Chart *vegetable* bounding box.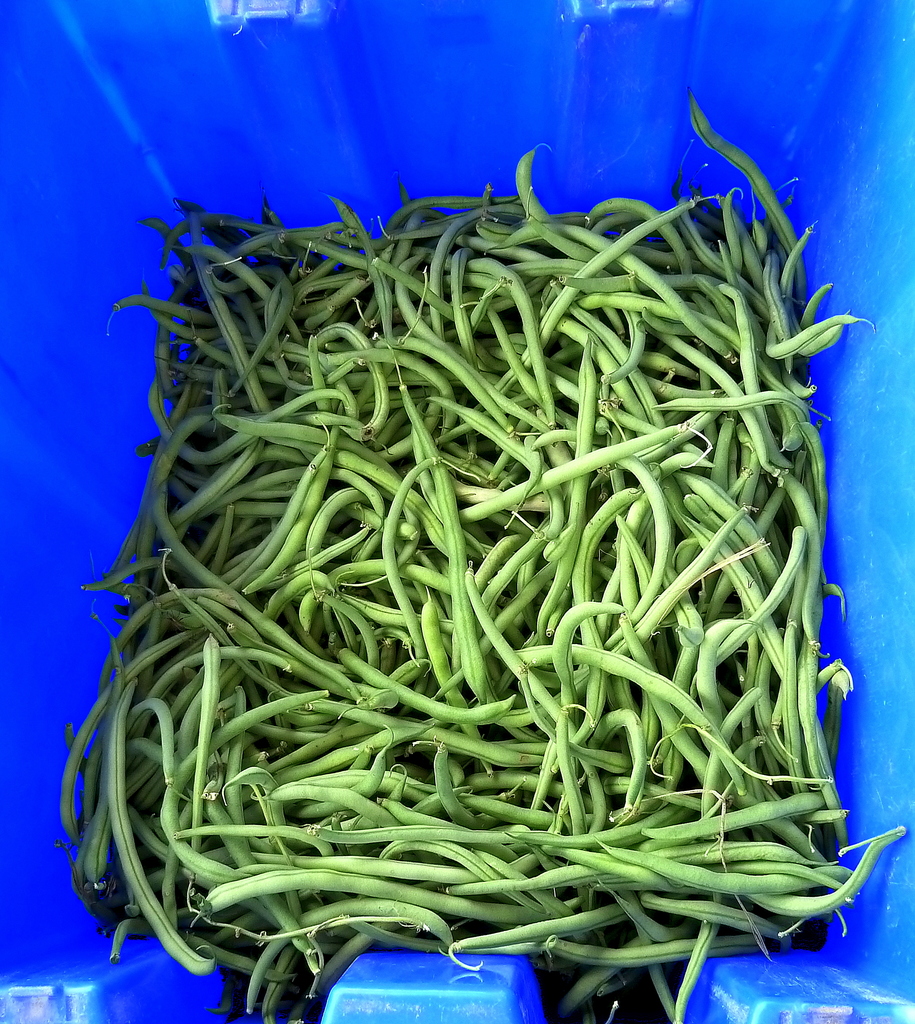
Charted: locate(379, 454, 479, 655).
